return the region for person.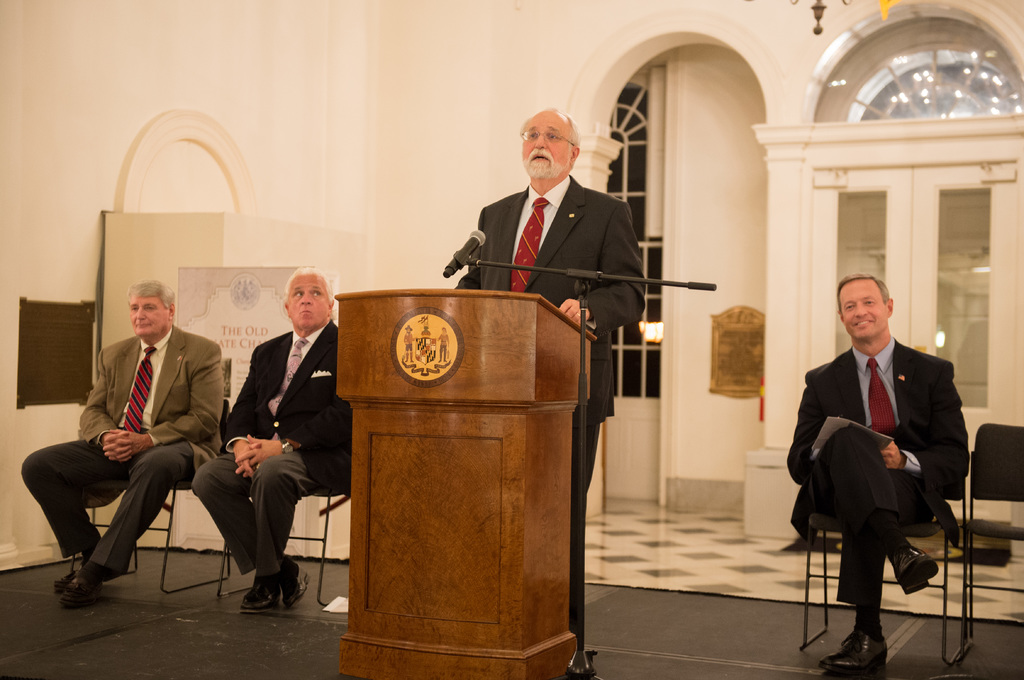
786:273:968:679.
